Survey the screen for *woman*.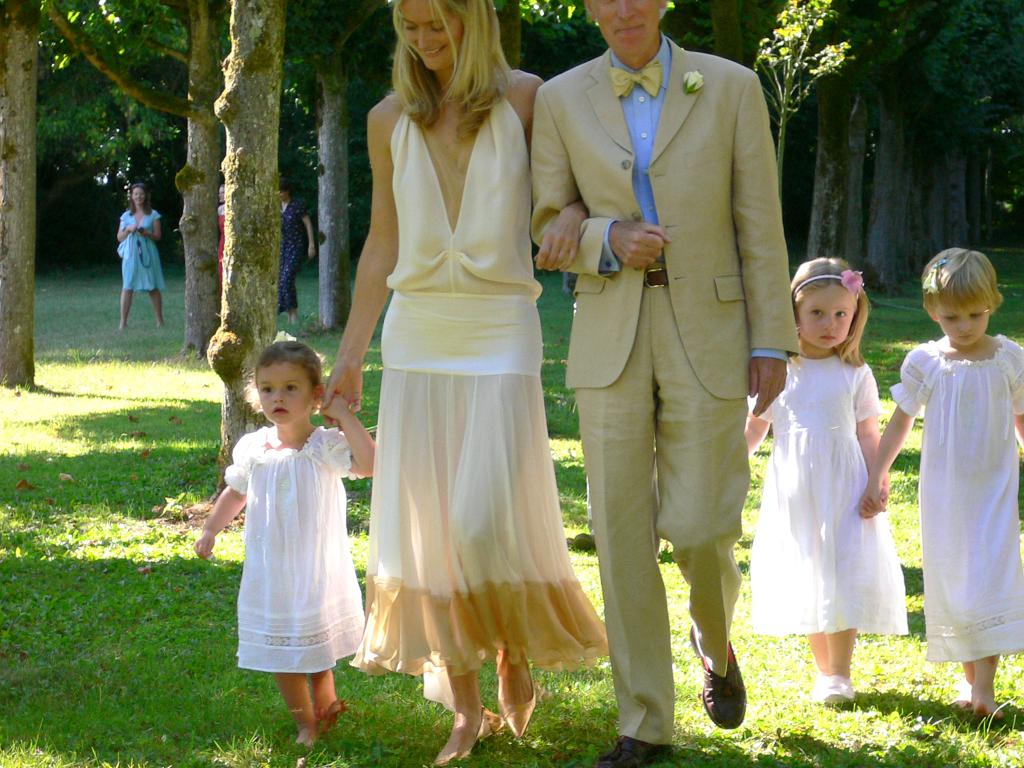
Survey found: 324/12/598/757.
